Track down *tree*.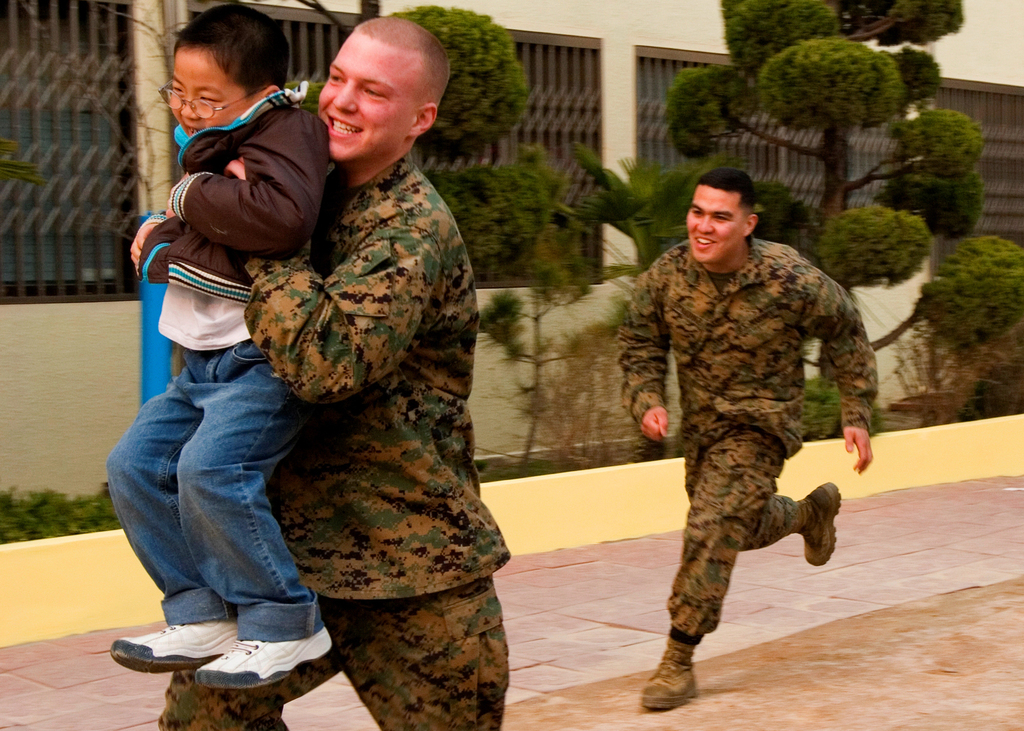
Tracked to rect(664, 0, 1023, 385).
